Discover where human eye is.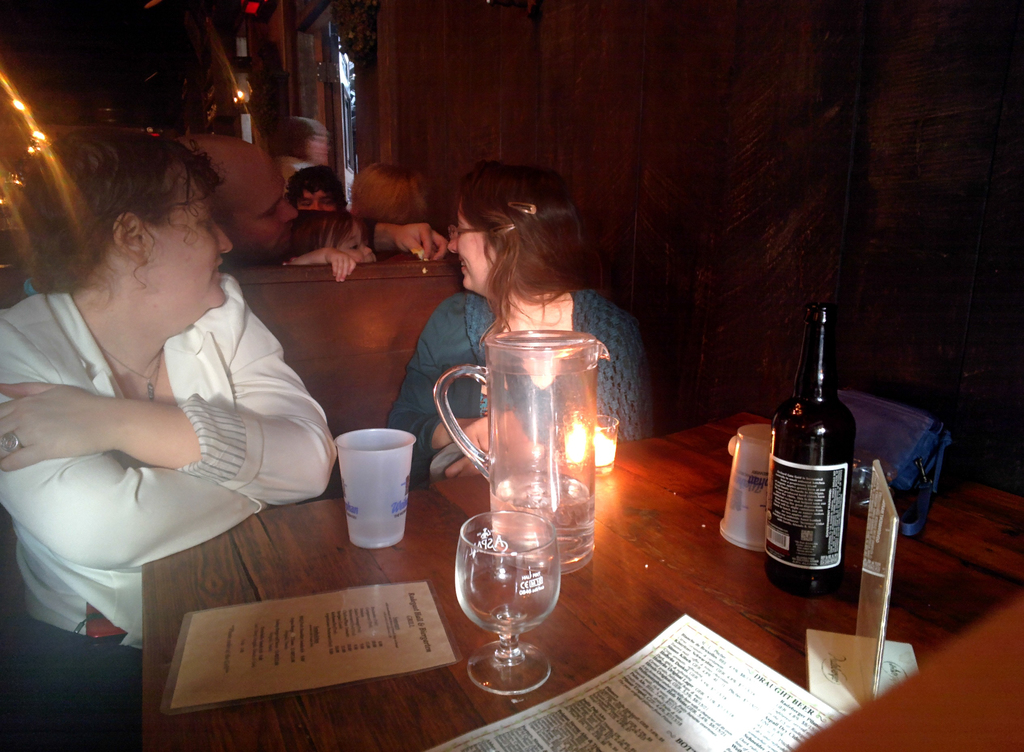
Discovered at 321:197:332:204.
